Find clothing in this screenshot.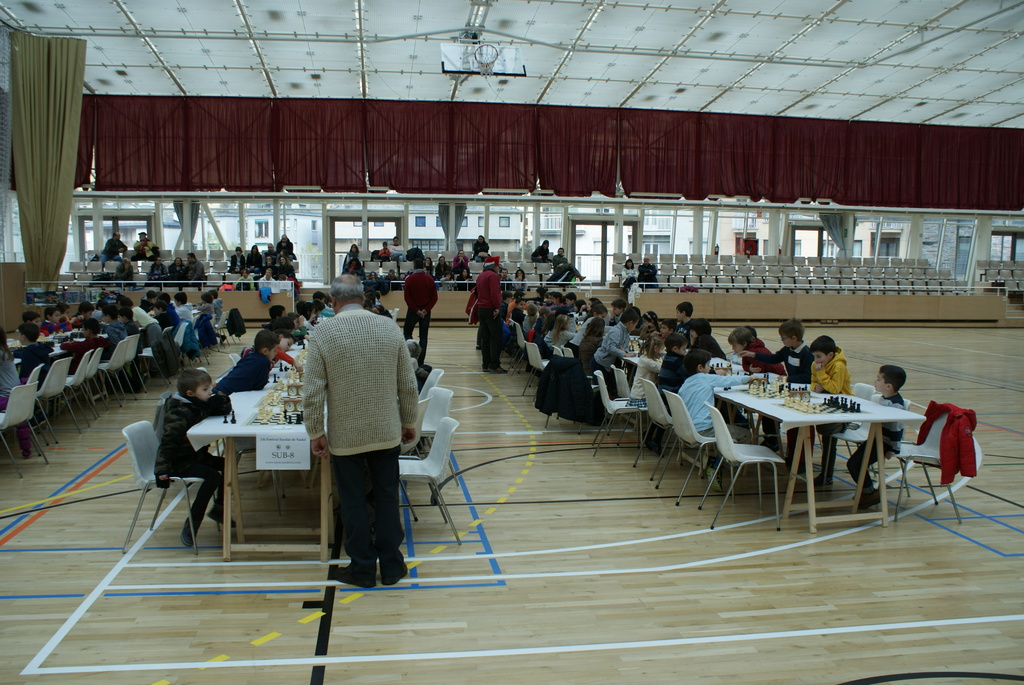
The bounding box for clothing is region(141, 237, 154, 258).
